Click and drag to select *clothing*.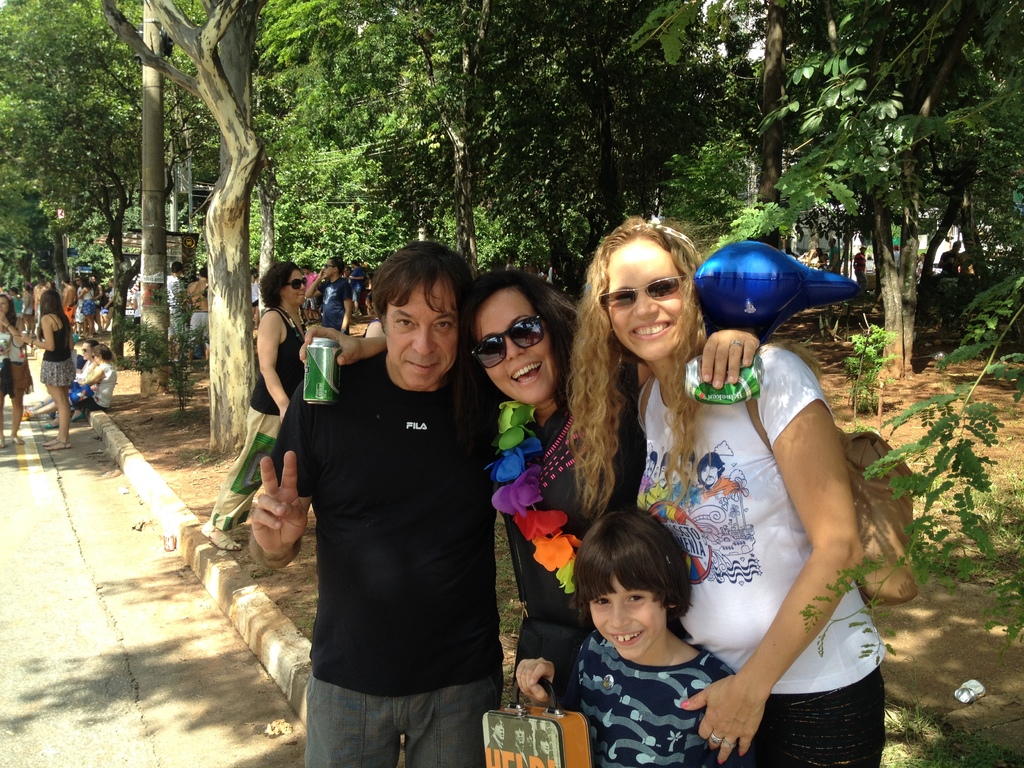
Selection: l=67, t=366, r=94, b=385.
